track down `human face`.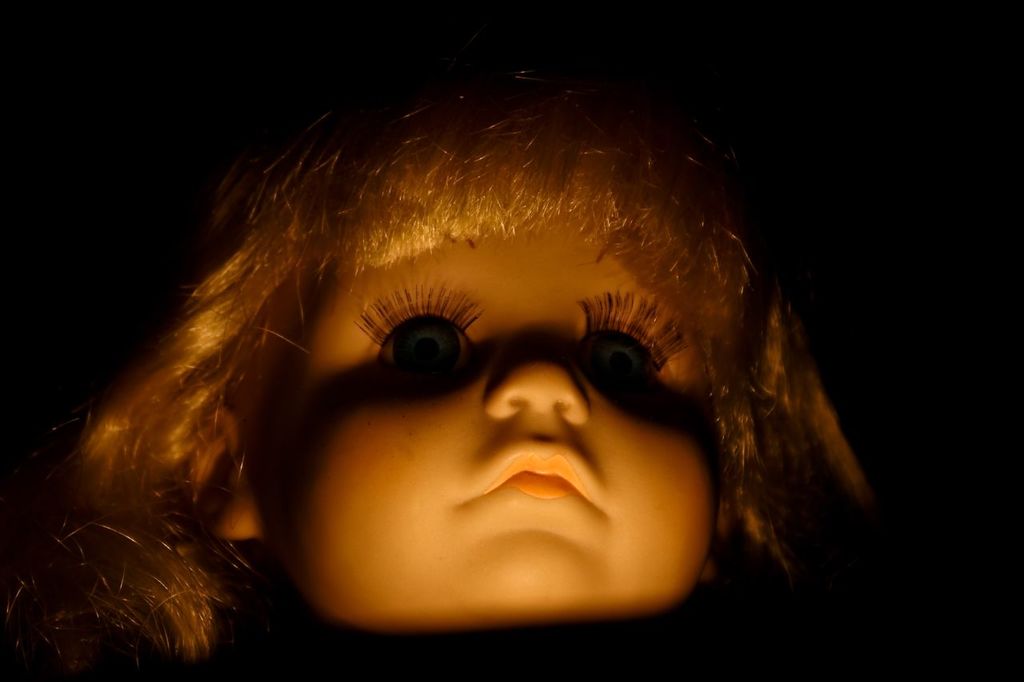
Tracked to [266, 215, 714, 641].
